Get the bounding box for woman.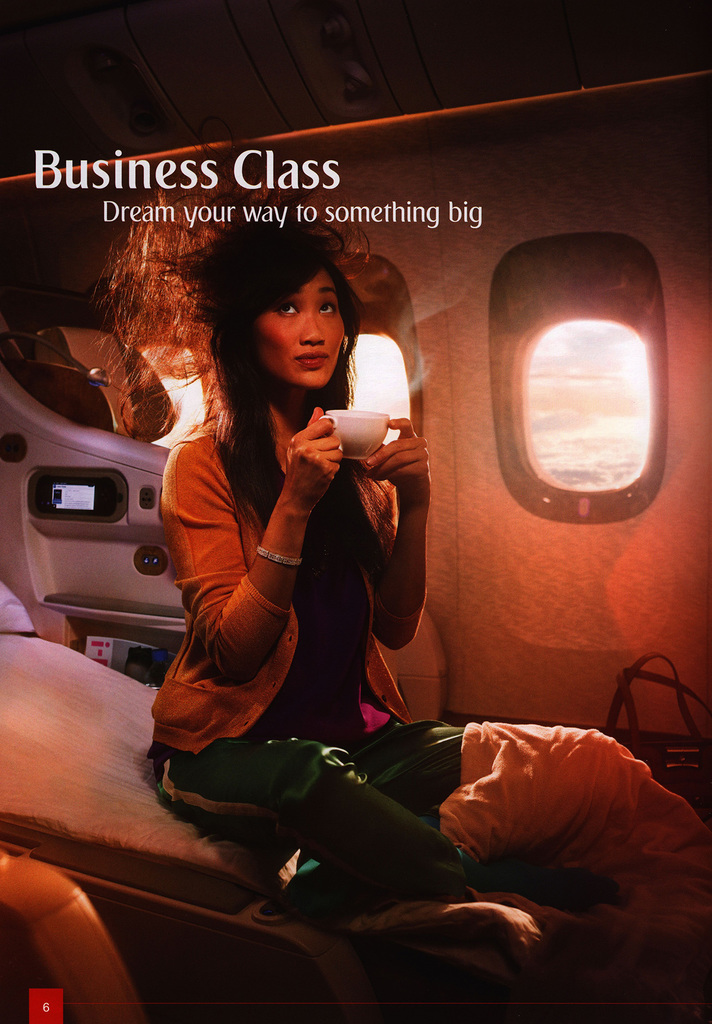
BBox(102, 139, 648, 924).
